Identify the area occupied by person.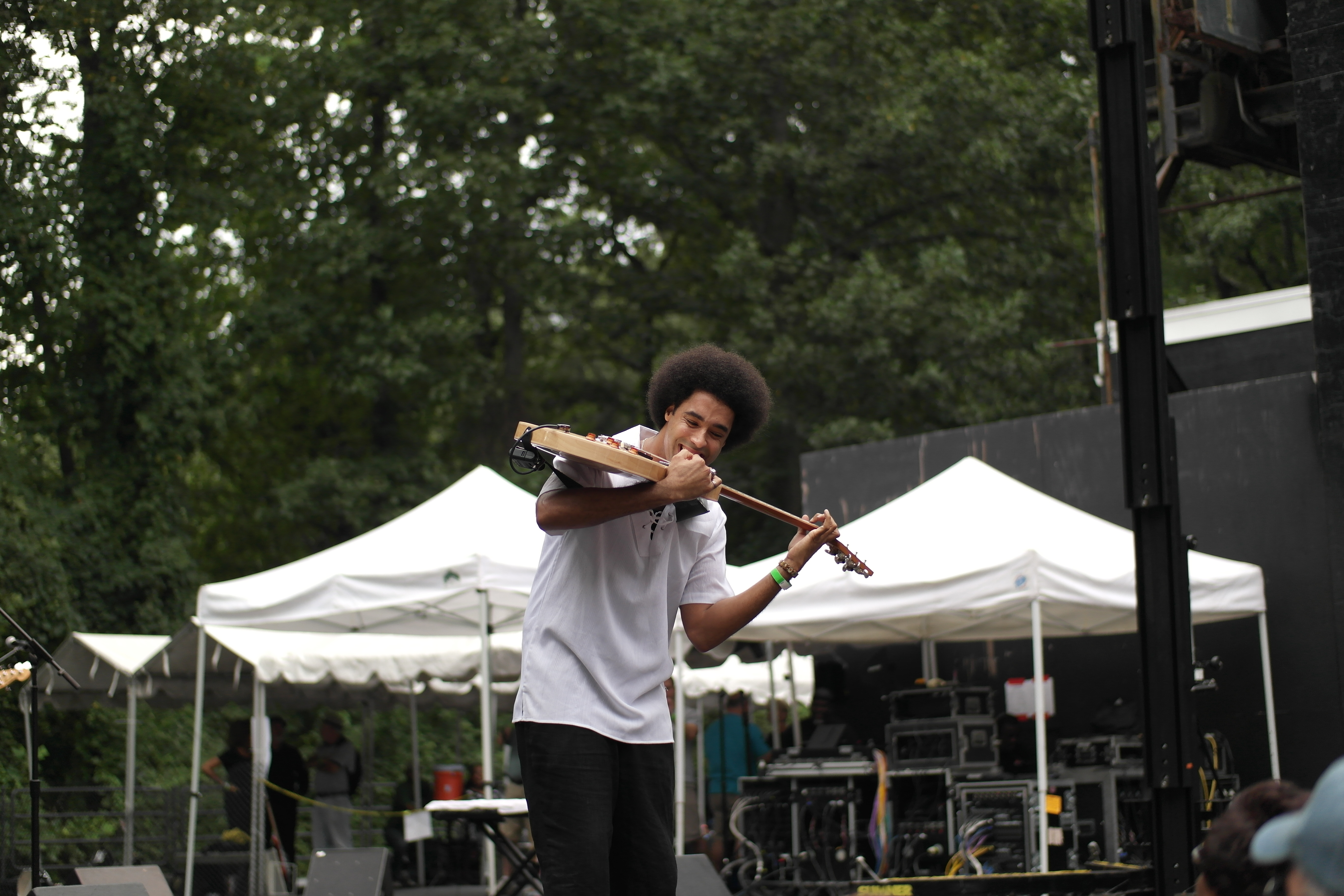
Area: x1=49 y1=173 x2=61 y2=220.
